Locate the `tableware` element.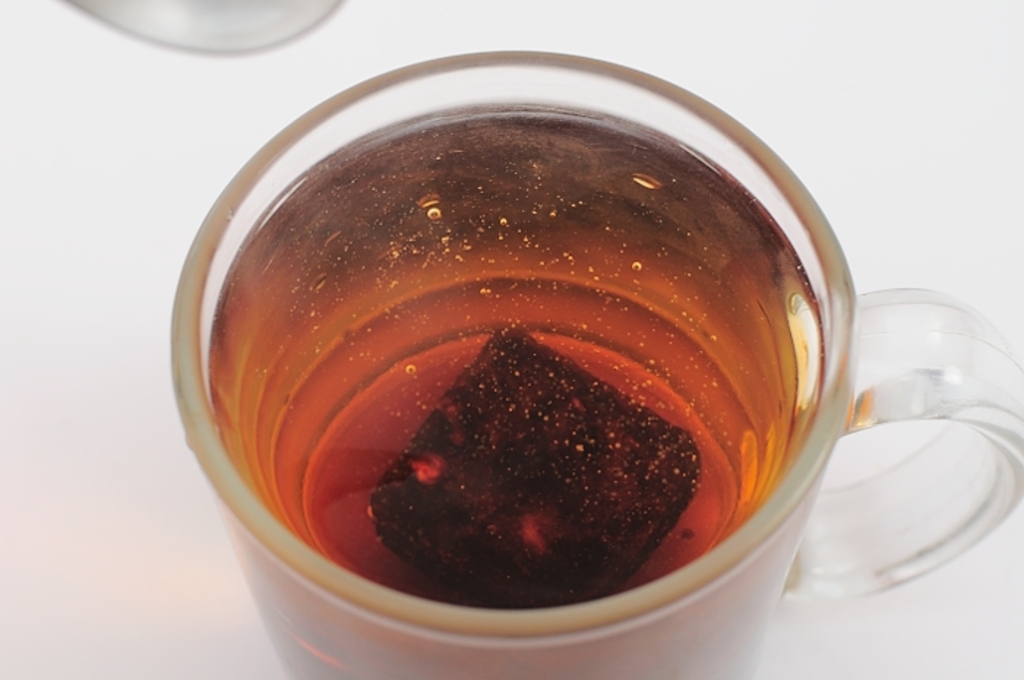
Element bbox: bbox=[186, 72, 846, 679].
